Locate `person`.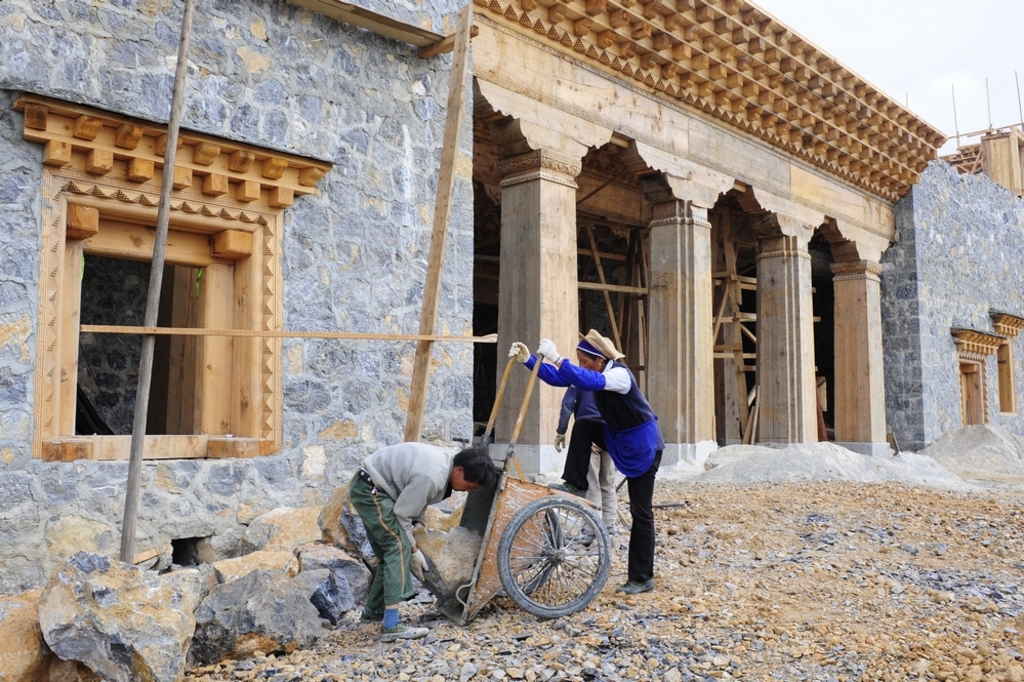
Bounding box: (left=529, top=310, right=664, bottom=579).
